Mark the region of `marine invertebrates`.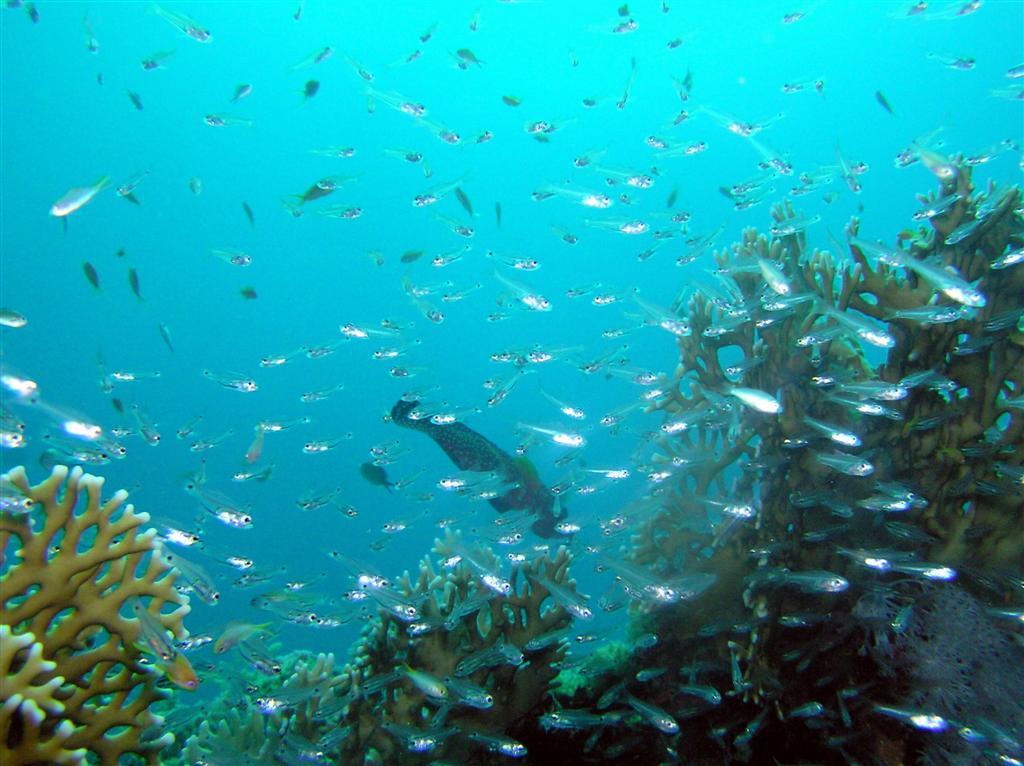
Region: l=815, t=497, r=855, b=520.
